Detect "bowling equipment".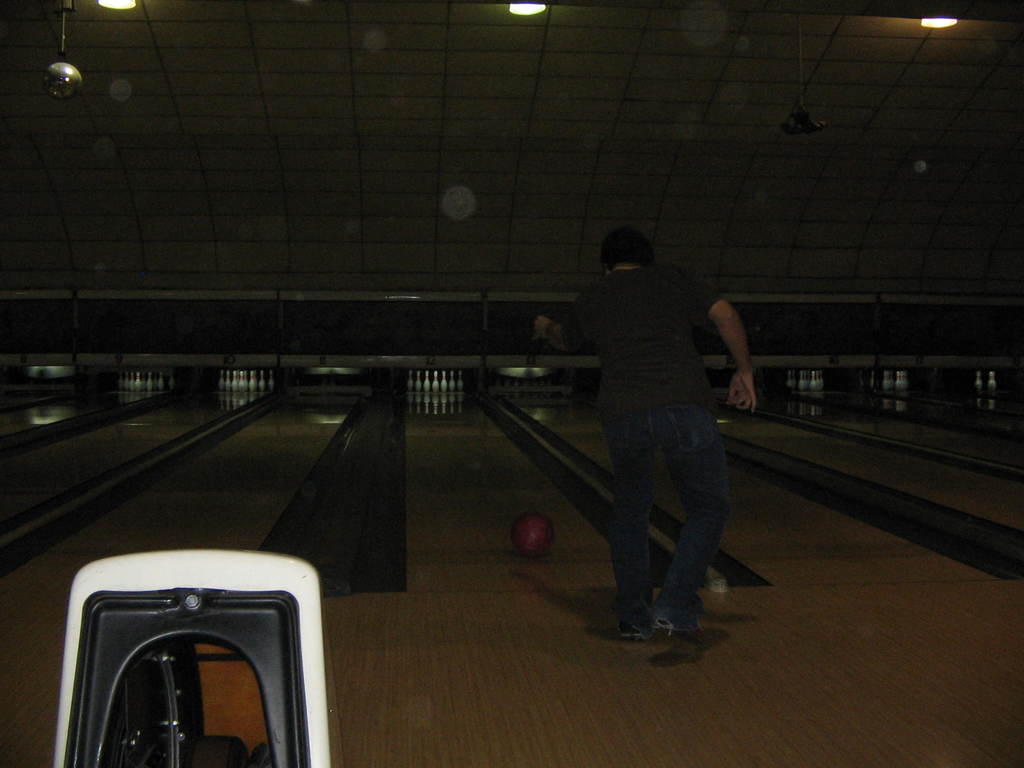
Detected at (515,513,552,565).
